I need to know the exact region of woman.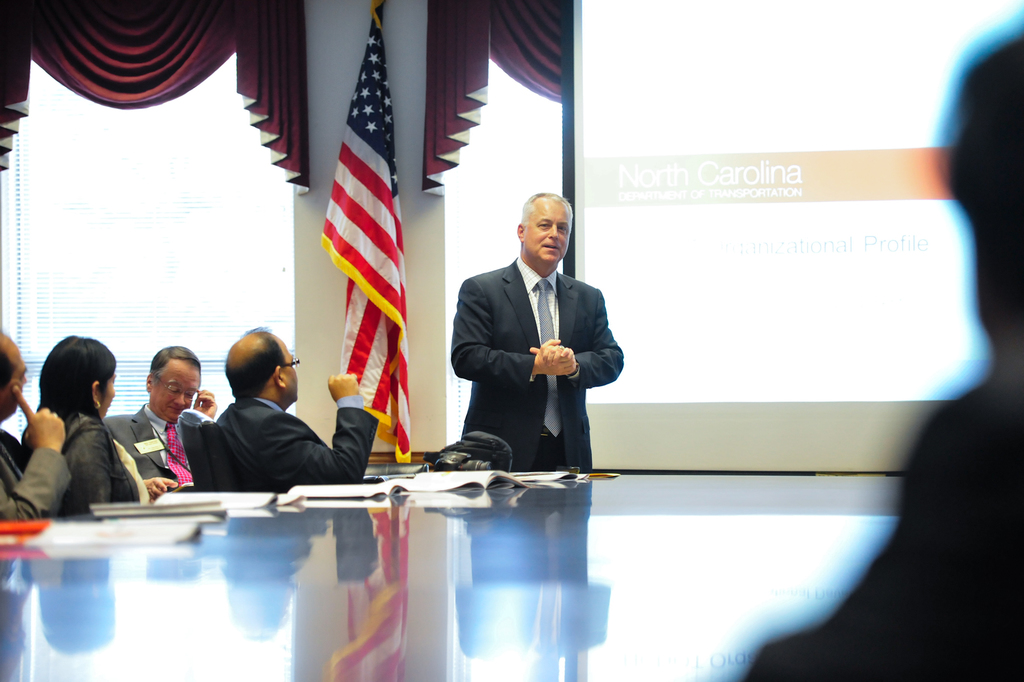
Region: {"x1": 17, "y1": 325, "x2": 173, "y2": 546}.
